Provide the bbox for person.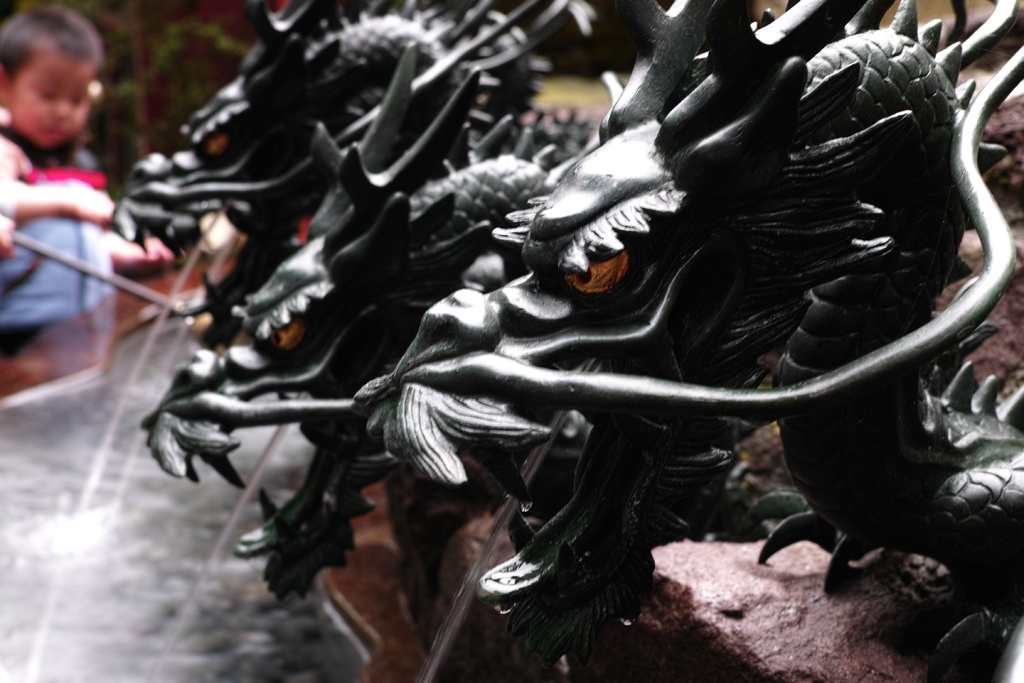
rect(0, 3, 176, 409).
